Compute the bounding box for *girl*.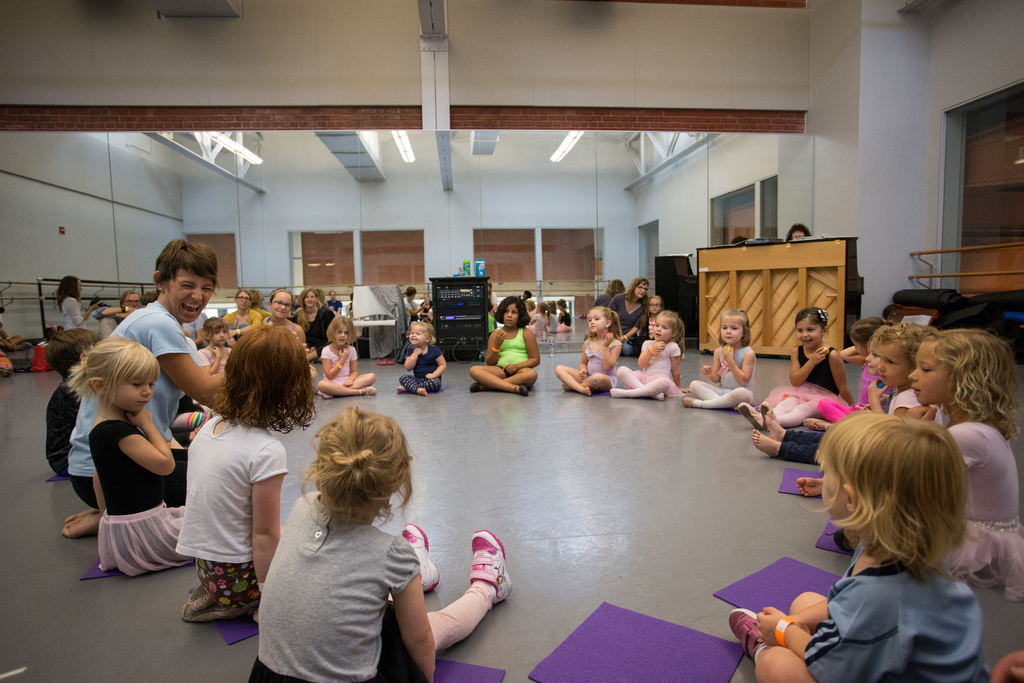
<box>751,315,906,461</box>.
